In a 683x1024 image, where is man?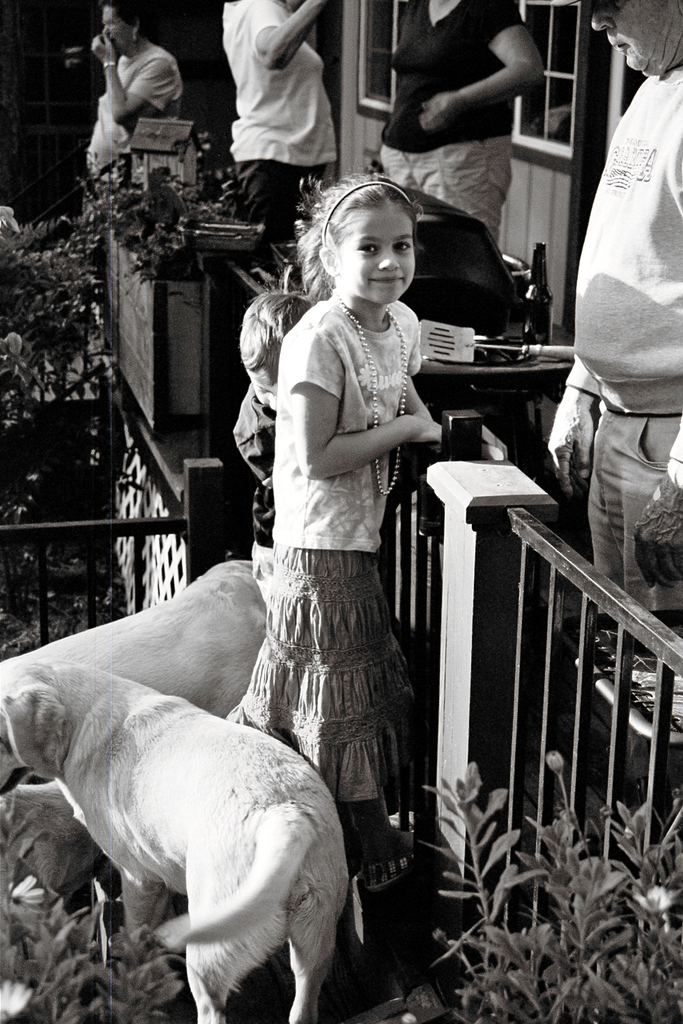
[543,43,678,638].
